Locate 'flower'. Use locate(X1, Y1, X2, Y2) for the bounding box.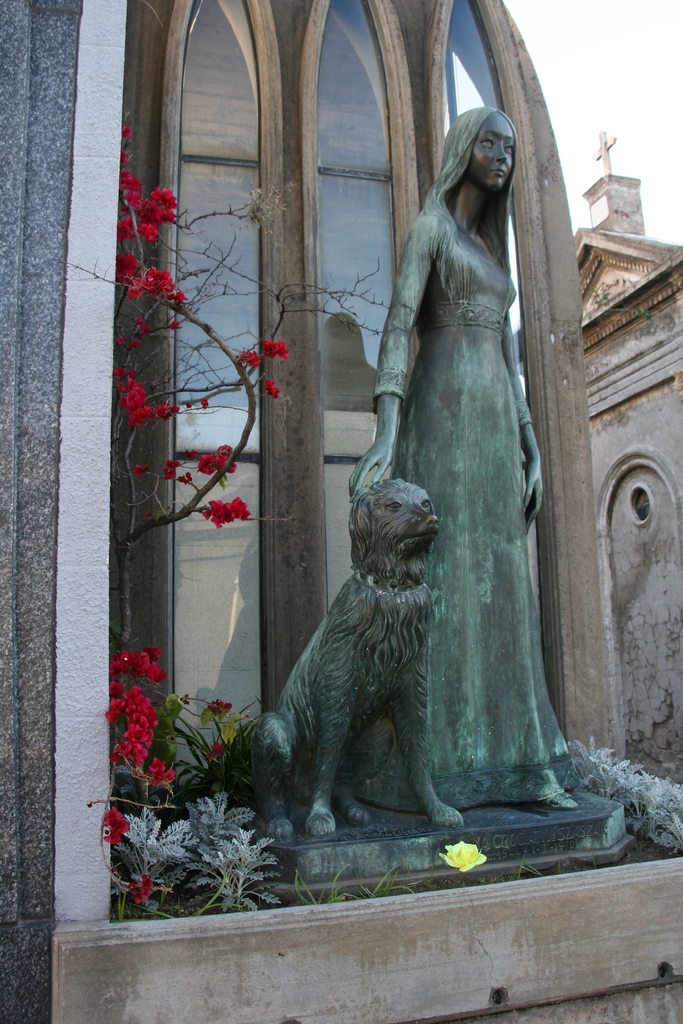
locate(268, 337, 289, 357).
